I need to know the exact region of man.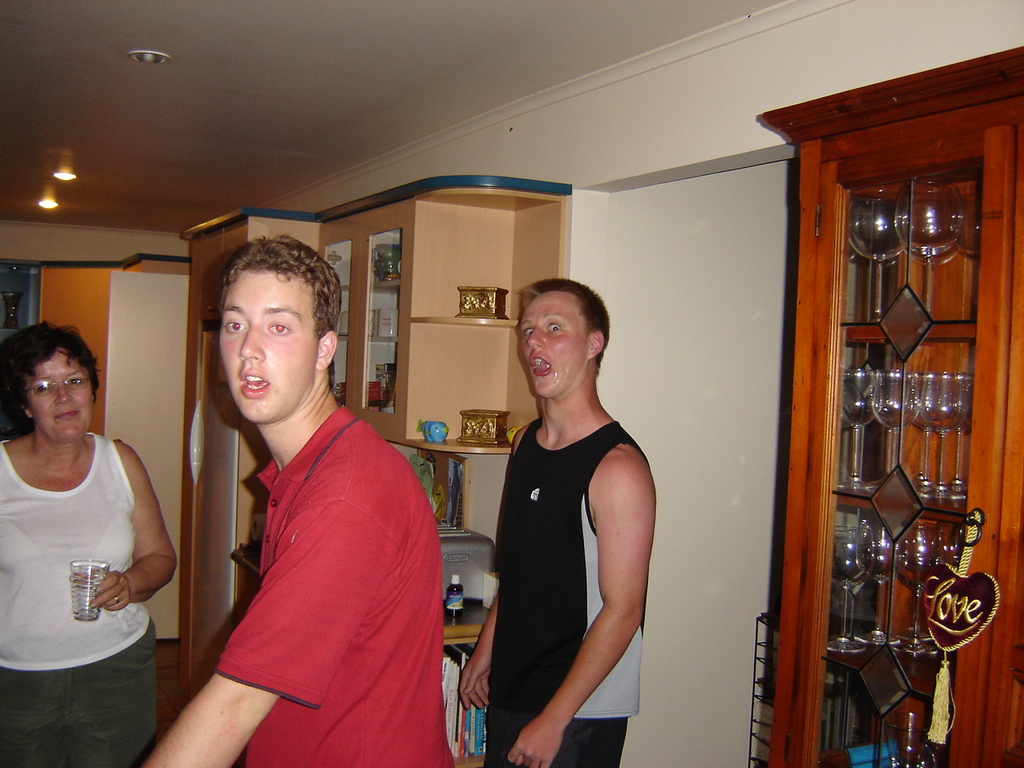
Region: 457,278,656,767.
